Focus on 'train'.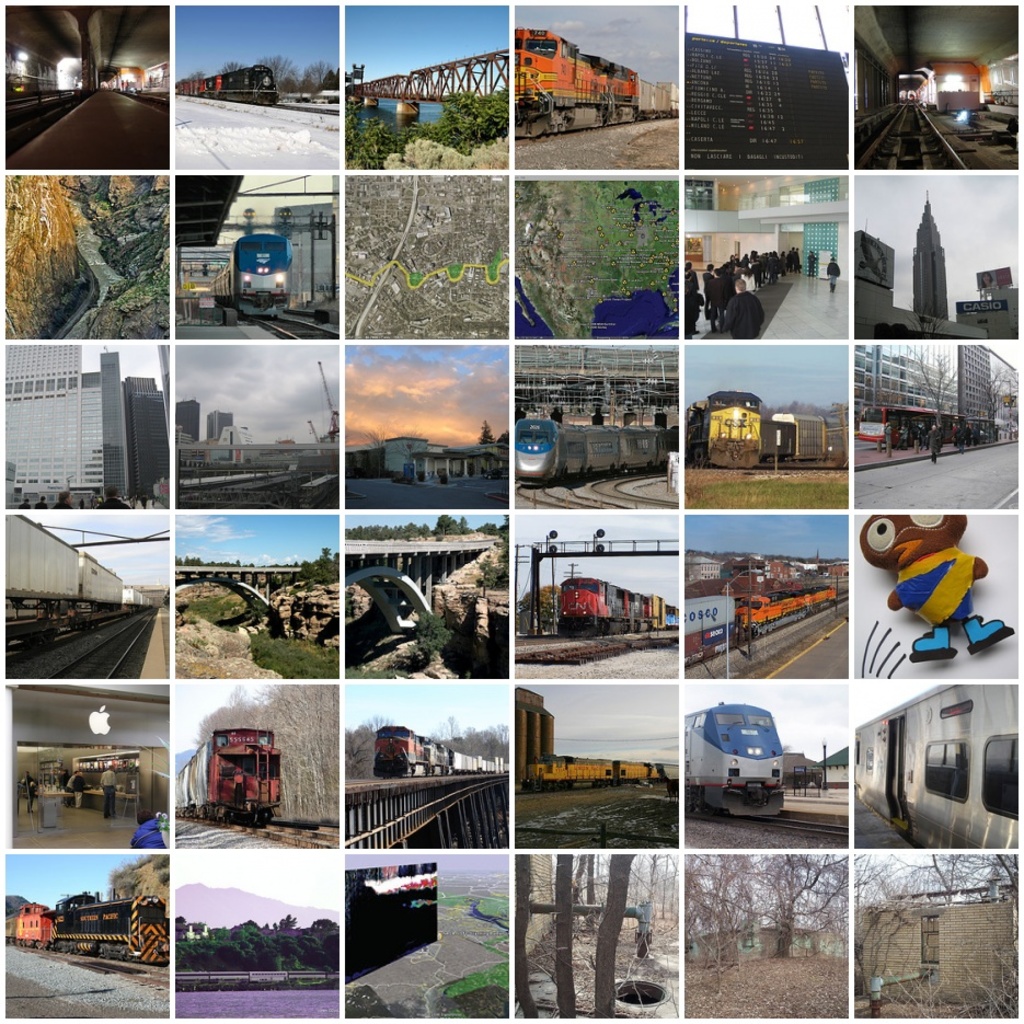
Focused at select_region(526, 753, 680, 779).
